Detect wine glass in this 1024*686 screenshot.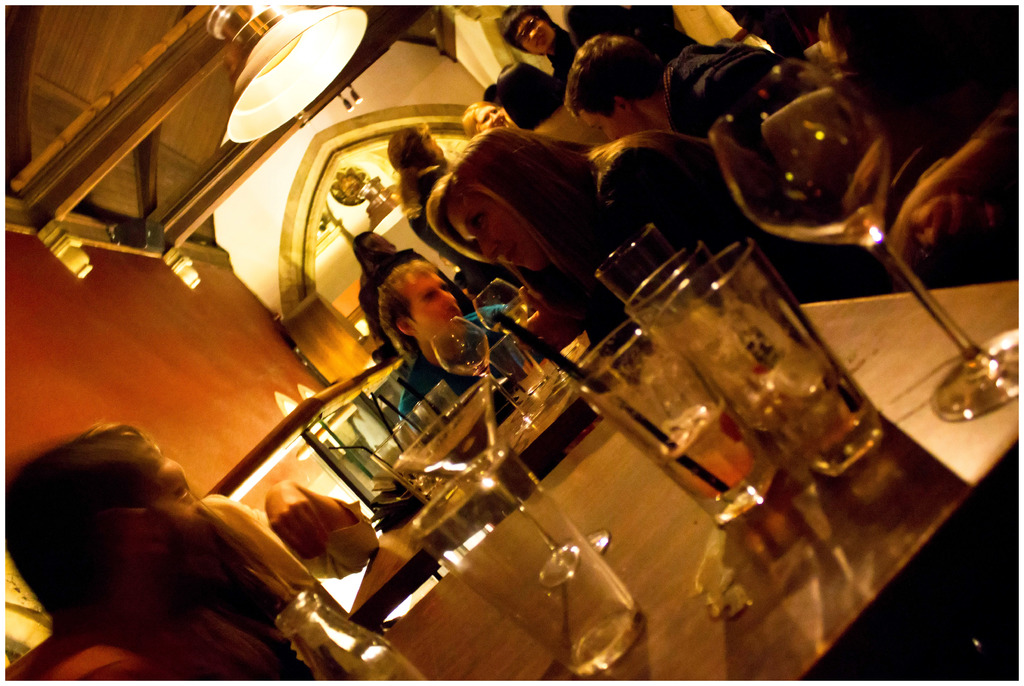
Detection: box=[713, 54, 1023, 420].
